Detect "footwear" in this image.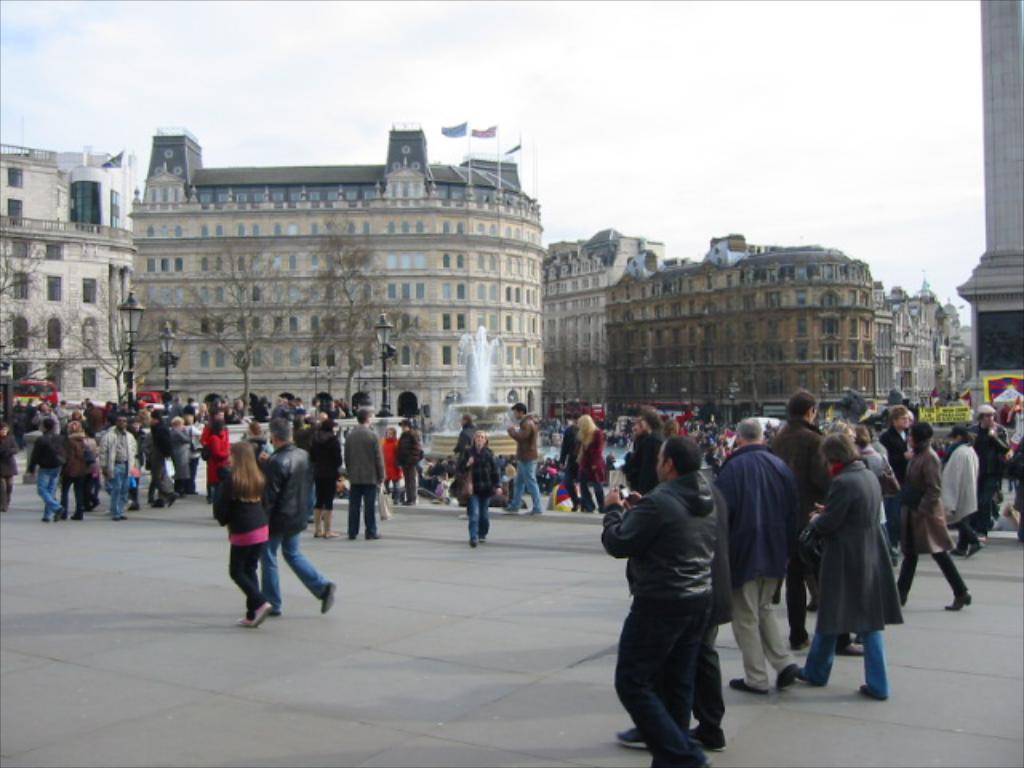
Detection: {"left": 786, "top": 632, "right": 808, "bottom": 648}.
